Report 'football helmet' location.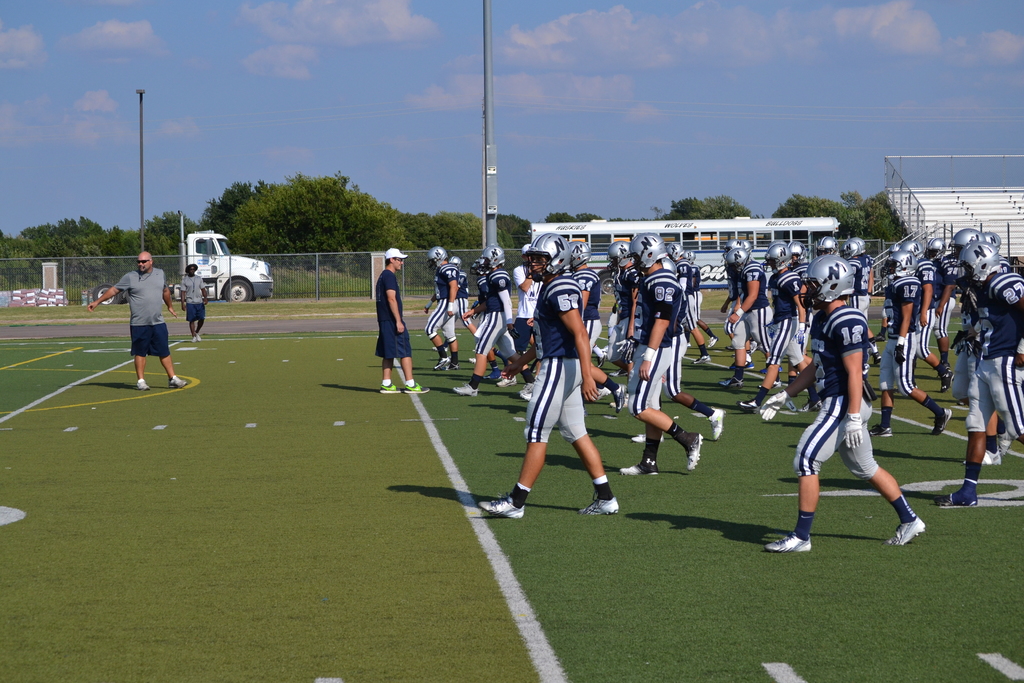
Report: <box>929,241,946,261</box>.
